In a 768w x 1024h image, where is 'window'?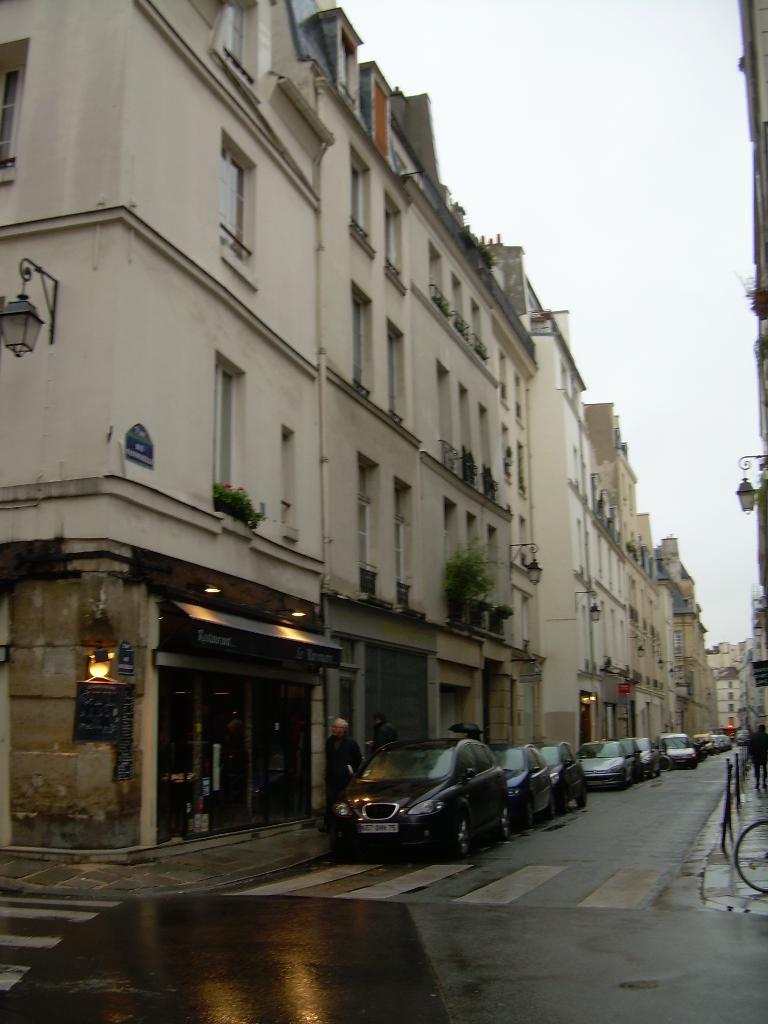
(left=214, top=364, right=244, bottom=502).
